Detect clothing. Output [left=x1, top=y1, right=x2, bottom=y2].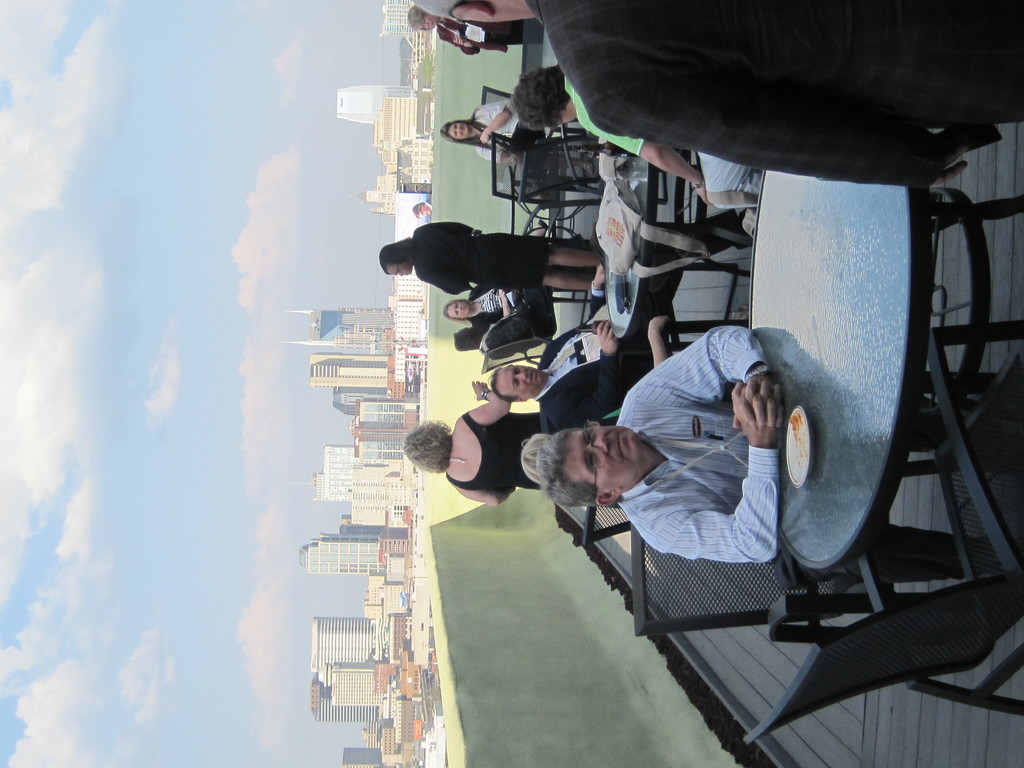
[left=566, top=73, right=751, bottom=207].
